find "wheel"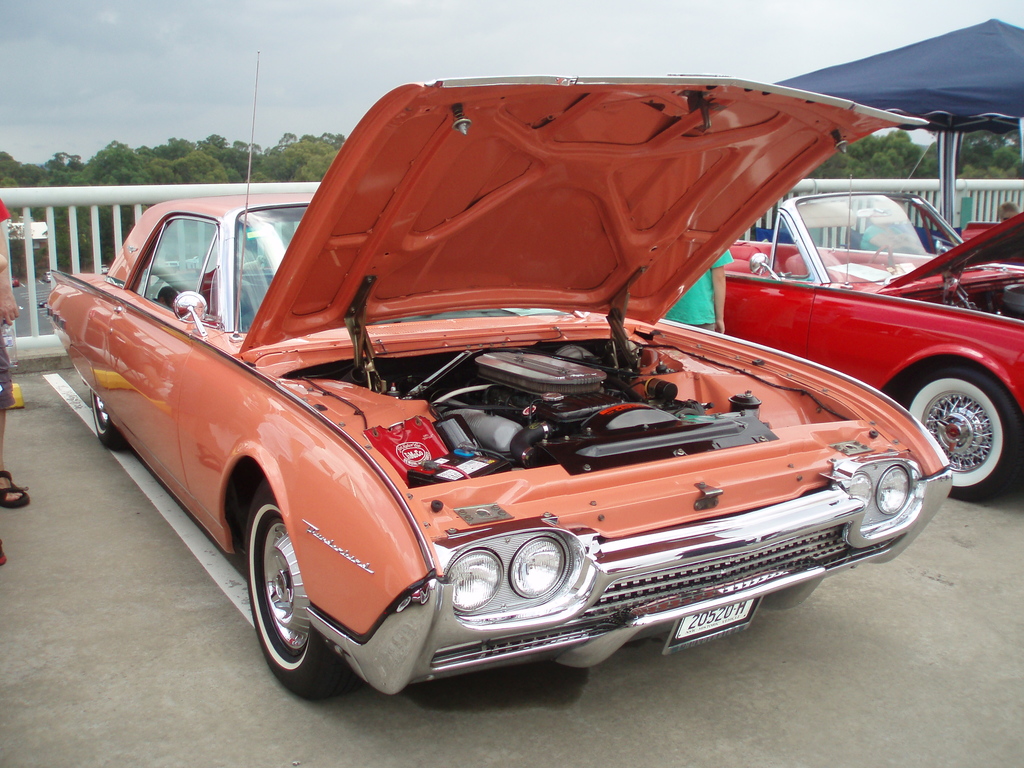
x1=897 y1=349 x2=1018 y2=499
